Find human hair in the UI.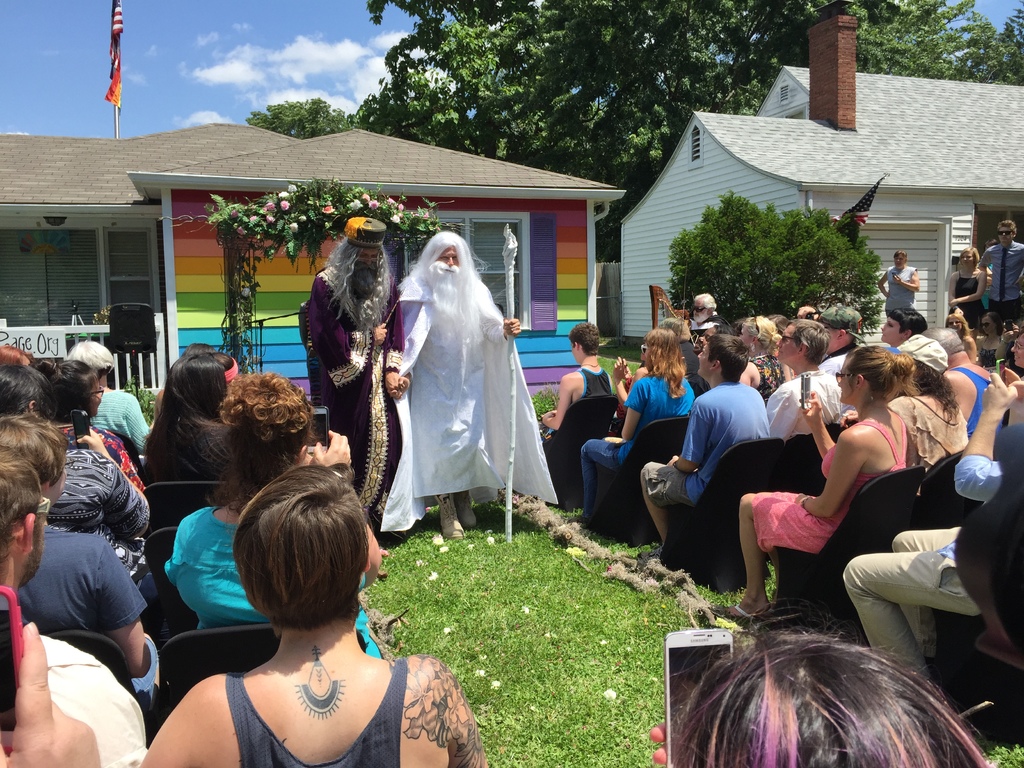
UI element at [x1=659, y1=321, x2=684, y2=339].
